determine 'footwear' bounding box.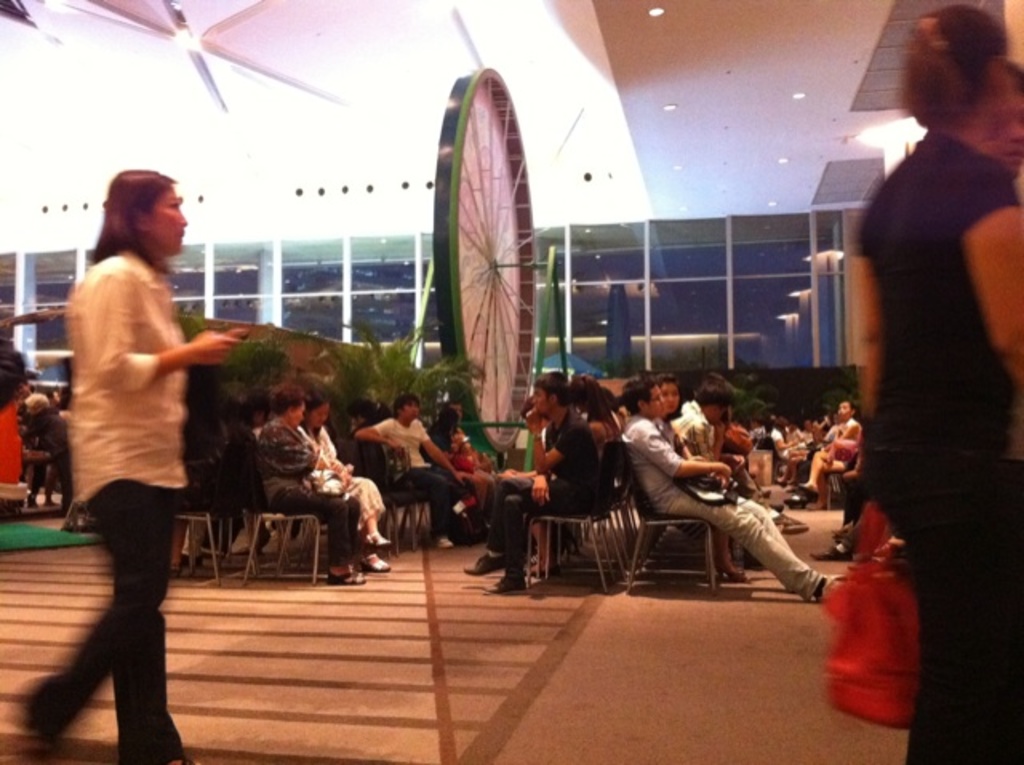
Determined: (781,512,805,531).
